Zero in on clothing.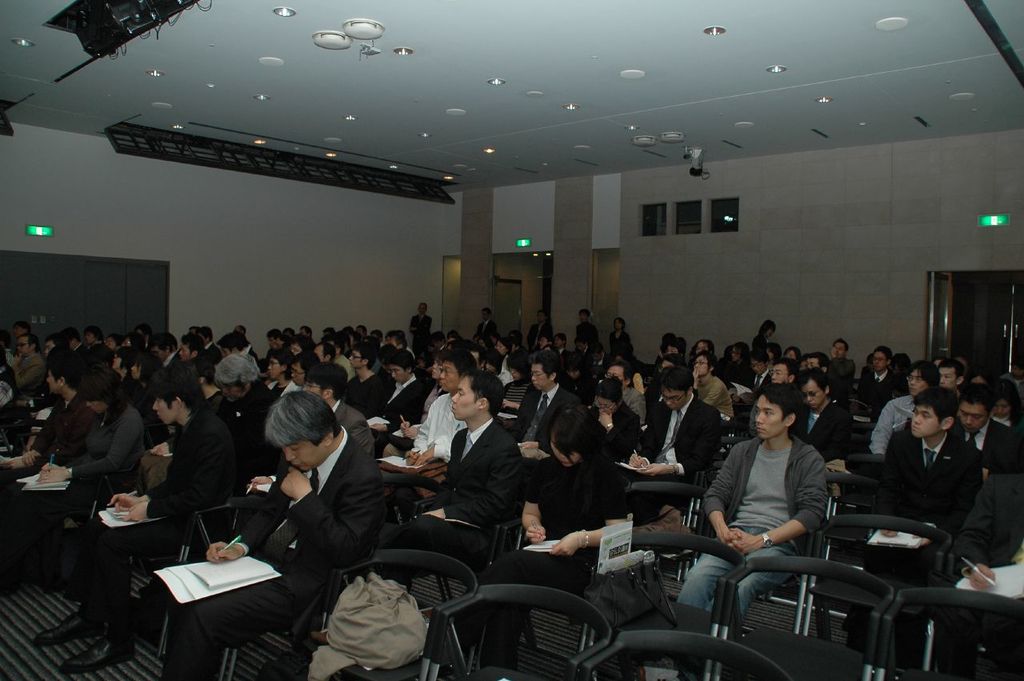
Zeroed in: 875 401 994 555.
